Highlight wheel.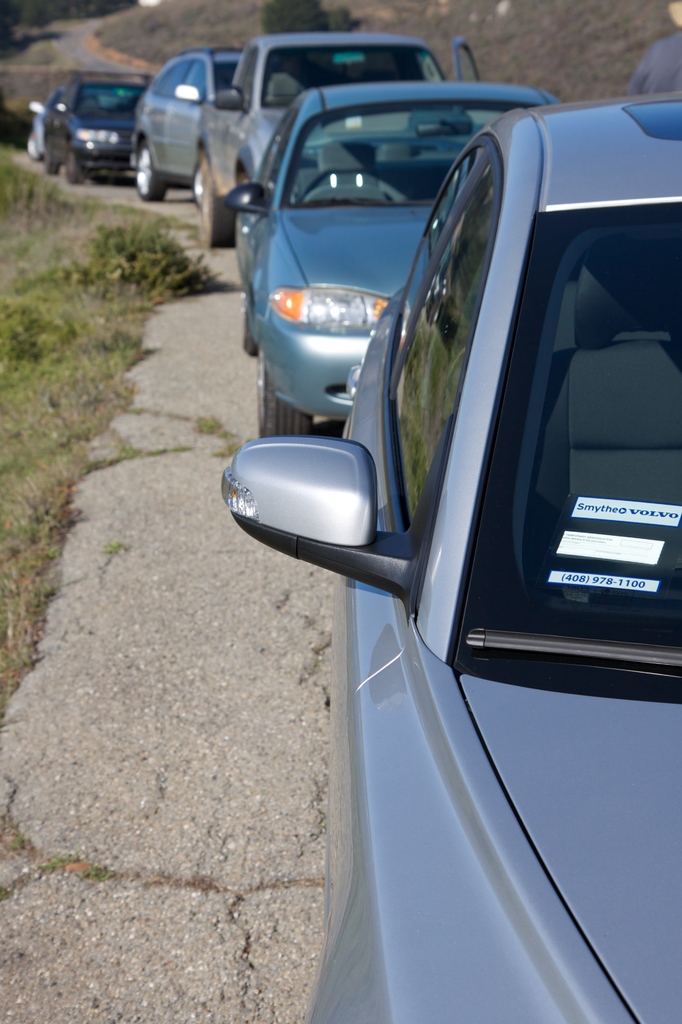
Highlighted region: 47:156:59:175.
